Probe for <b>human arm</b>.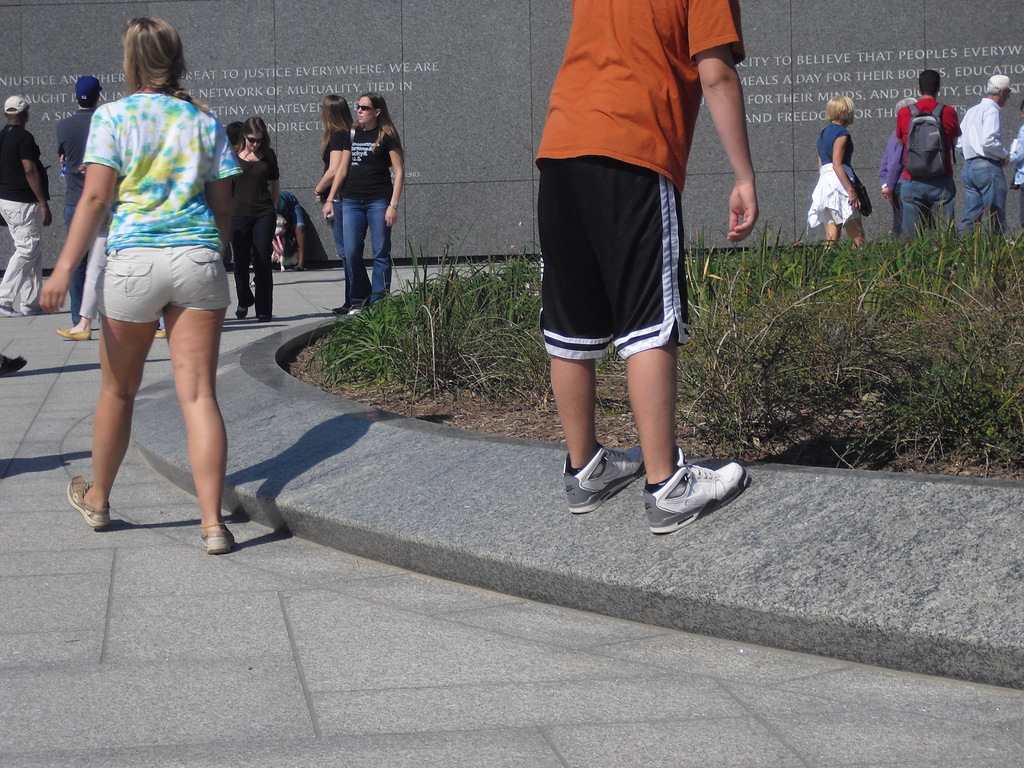
Probe result: l=308, t=132, r=342, b=198.
